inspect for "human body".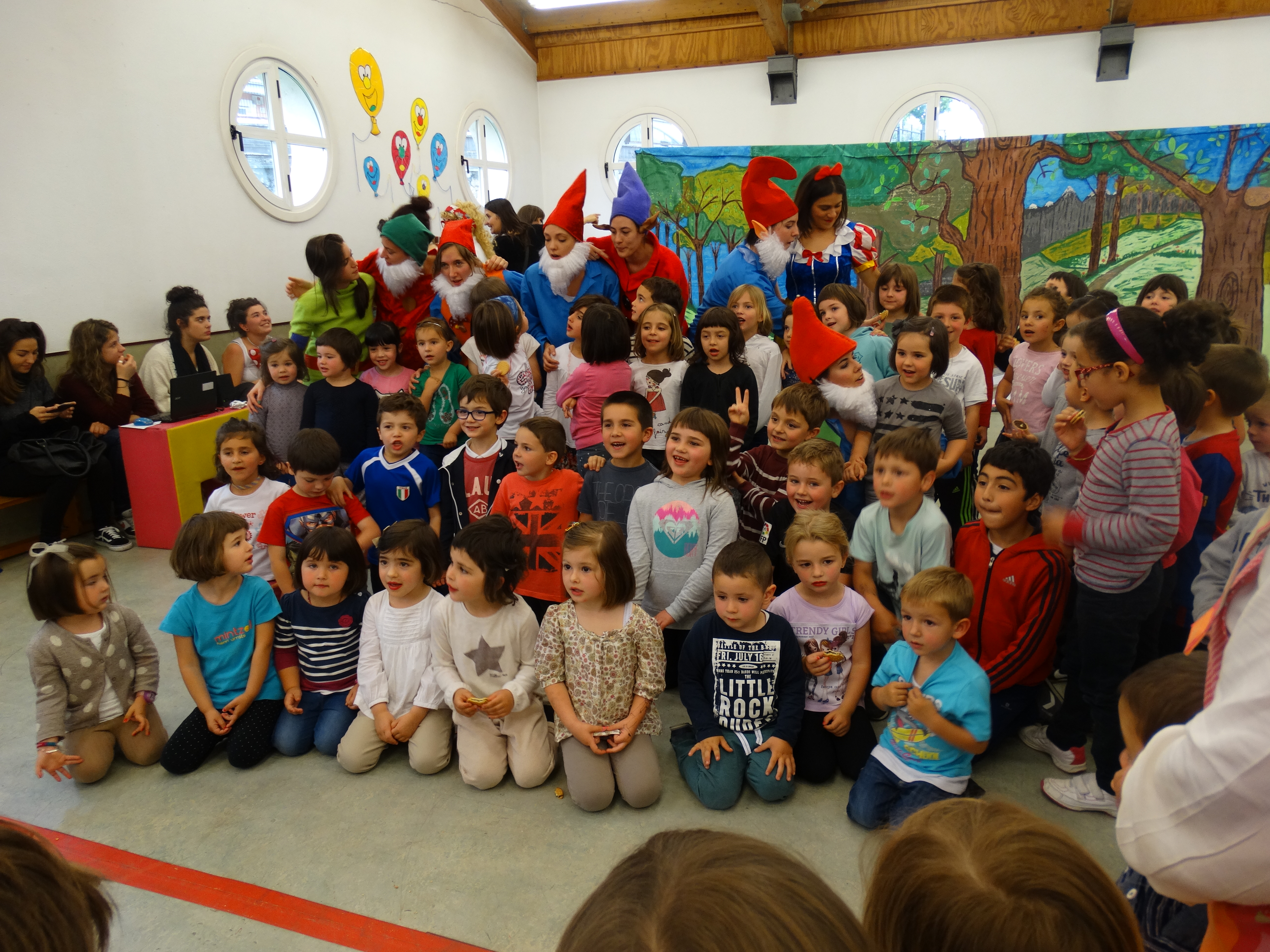
Inspection: select_region(151, 114, 183, 154).
